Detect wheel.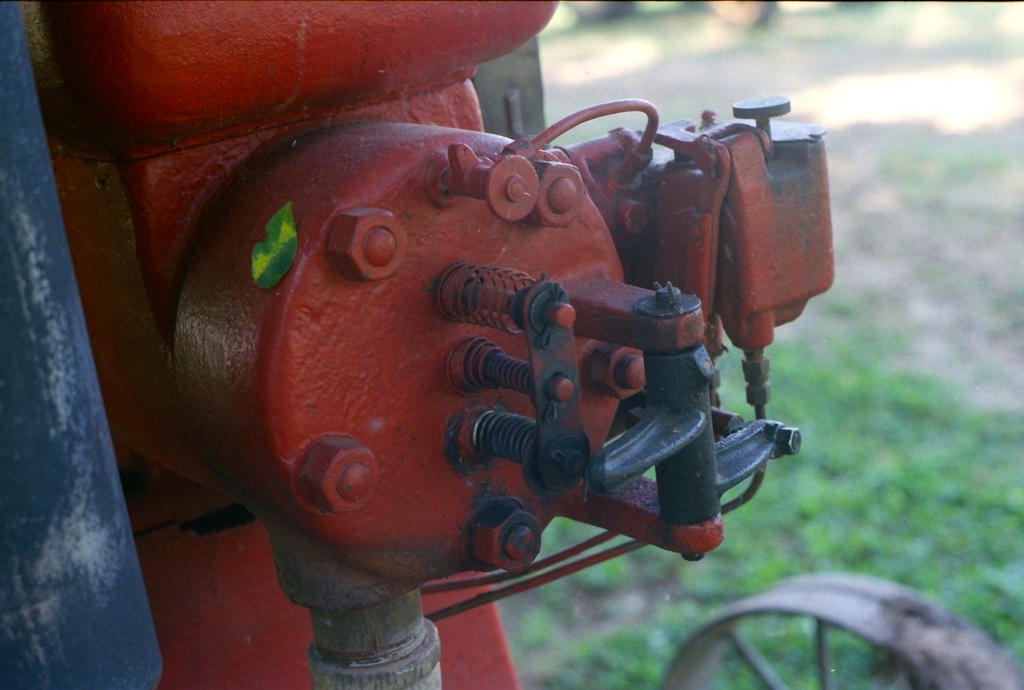
Detected at left=660, top=564, right=1019, bottom=689.
